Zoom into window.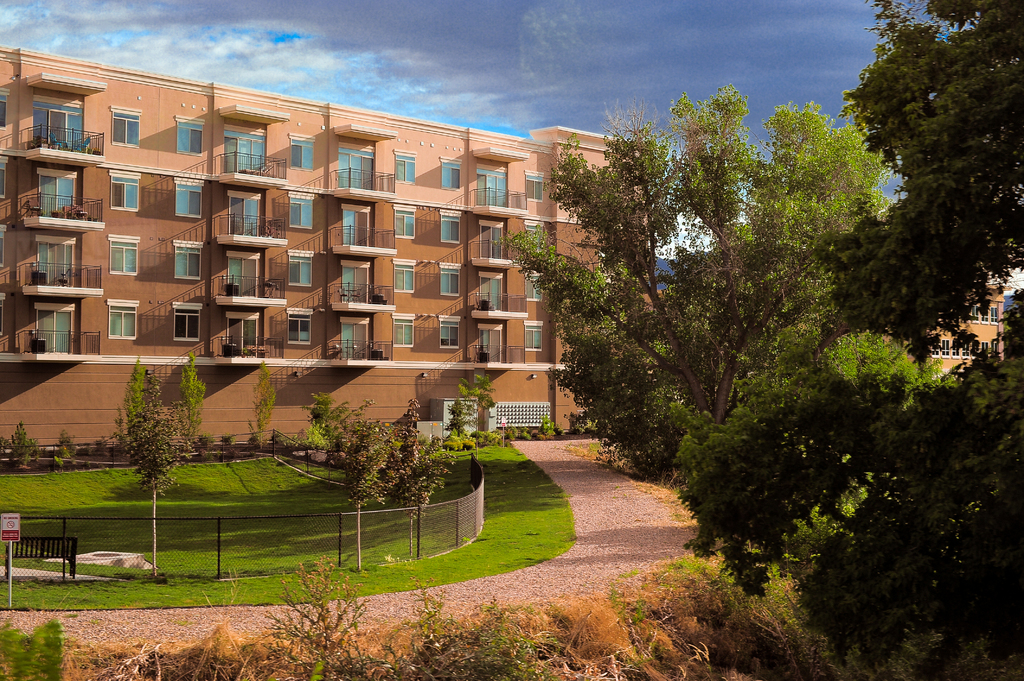
Zoom target: {"left": 173, "top": 172, "right": 206, "bottom": 221}.
